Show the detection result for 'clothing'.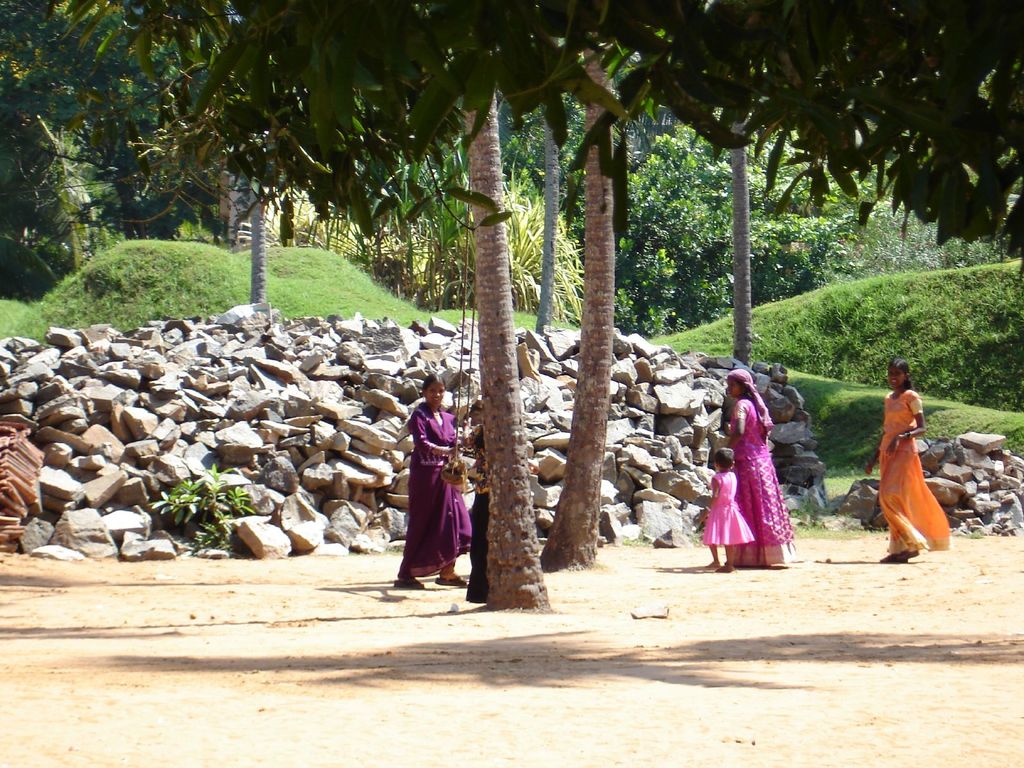
395/400/472/581.
